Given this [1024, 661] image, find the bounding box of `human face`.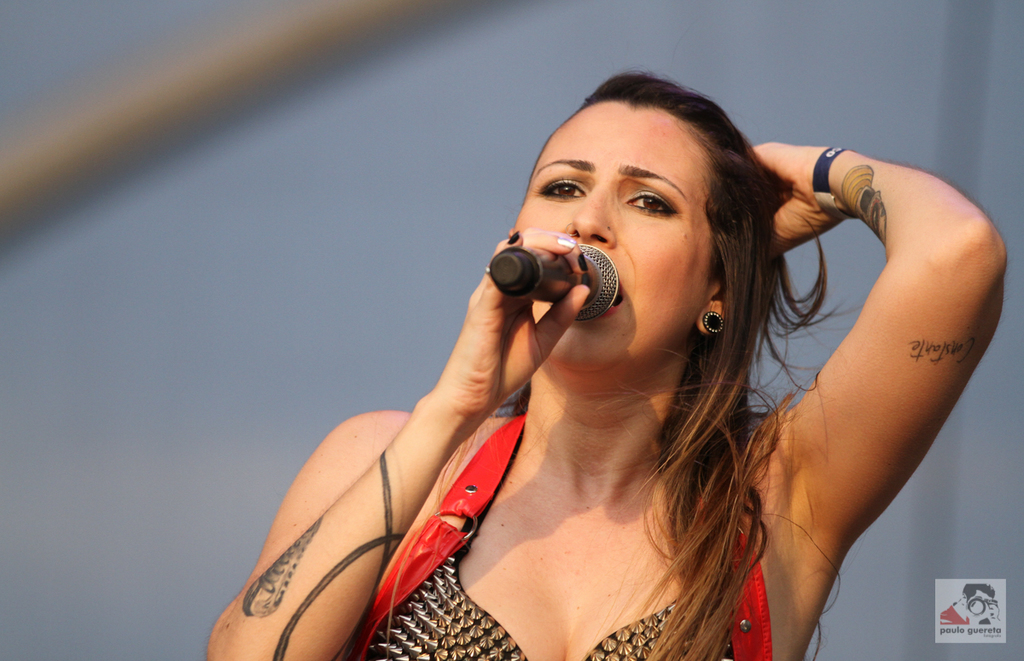
select_region(515, 100, 708, 369).
